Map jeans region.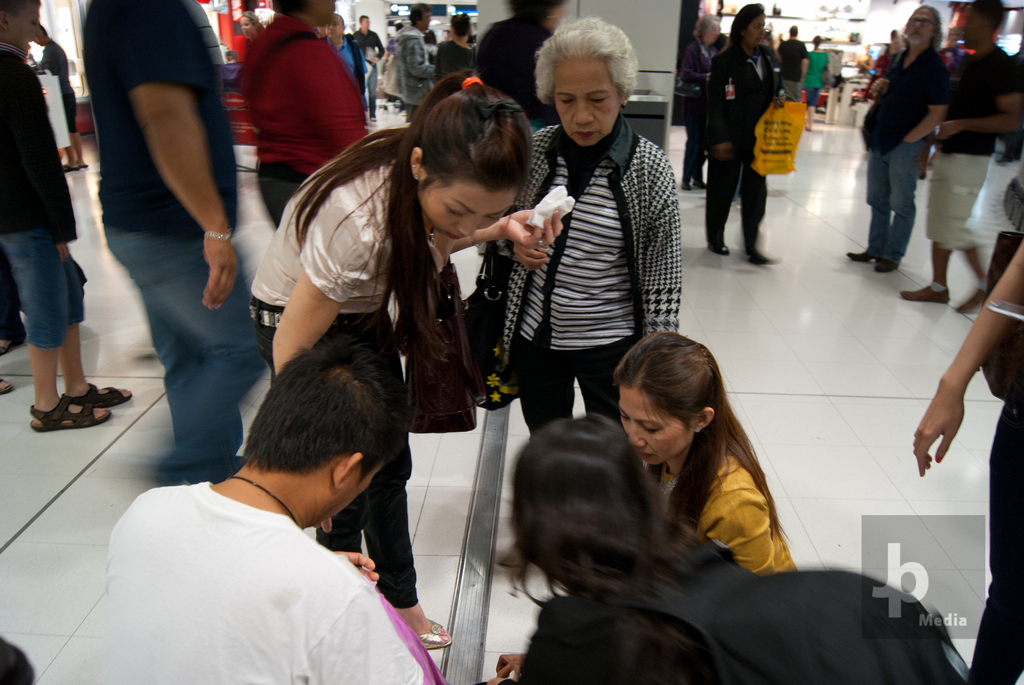
Mapped to pyautogui.locateOnScreen(104, 221, 243, 474).
